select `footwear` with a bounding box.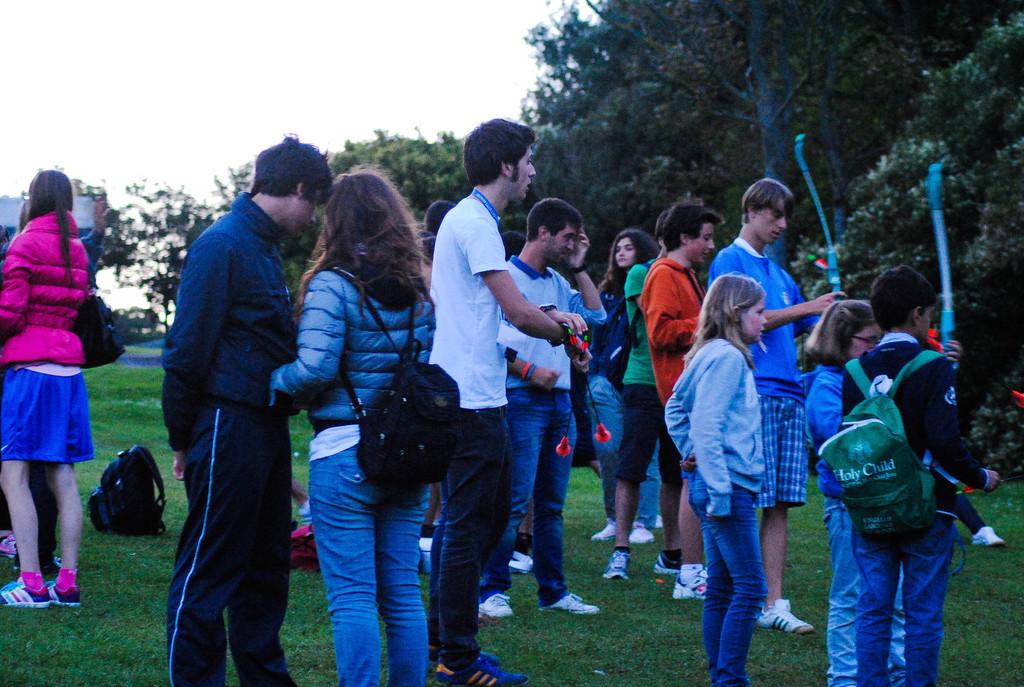
box=[602, 548, 631, 582].
